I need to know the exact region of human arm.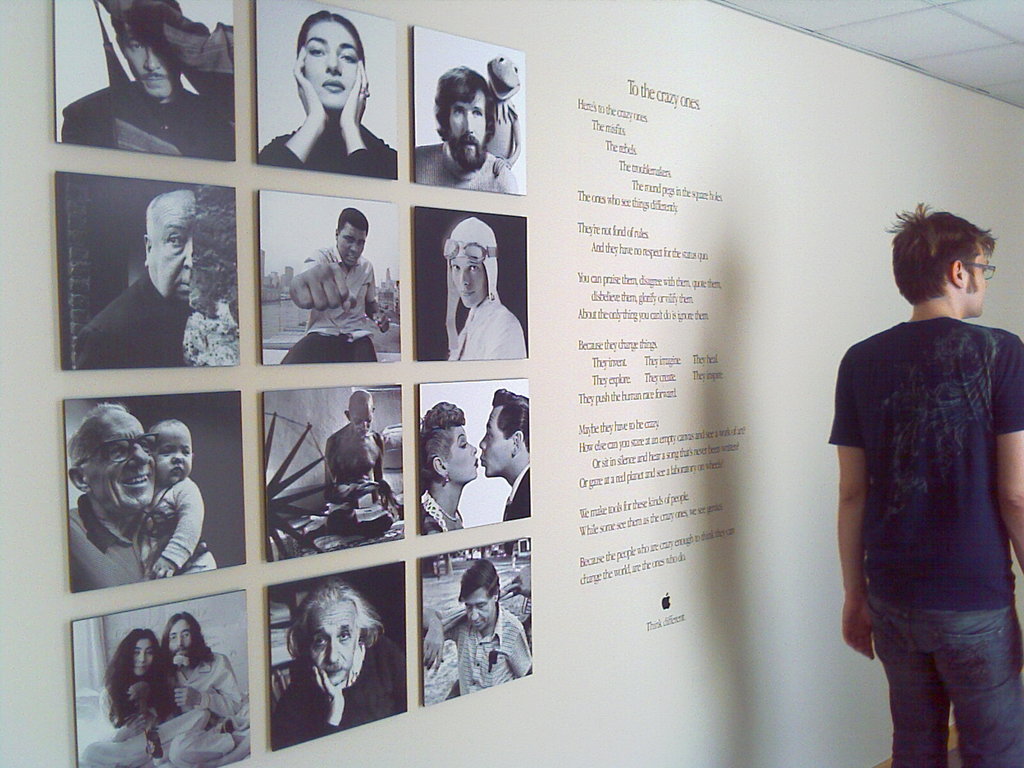
Region: bbox=(993, 340, 1023, 564).
